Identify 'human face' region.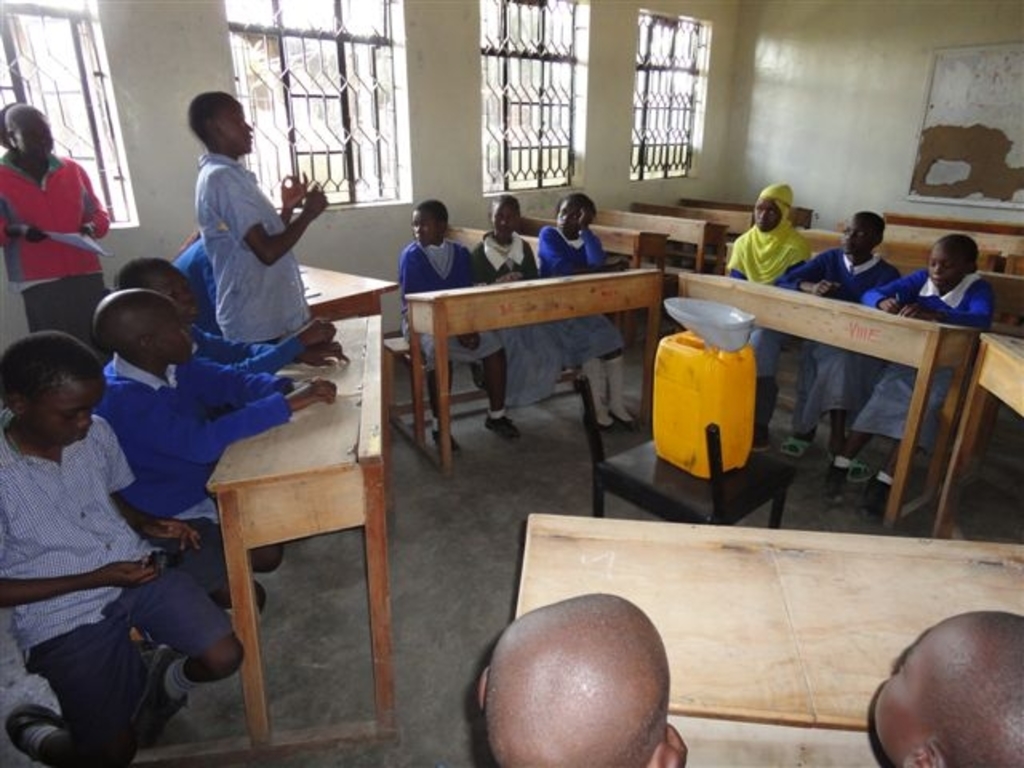
Region: box=[35, 378, 102, 448].
